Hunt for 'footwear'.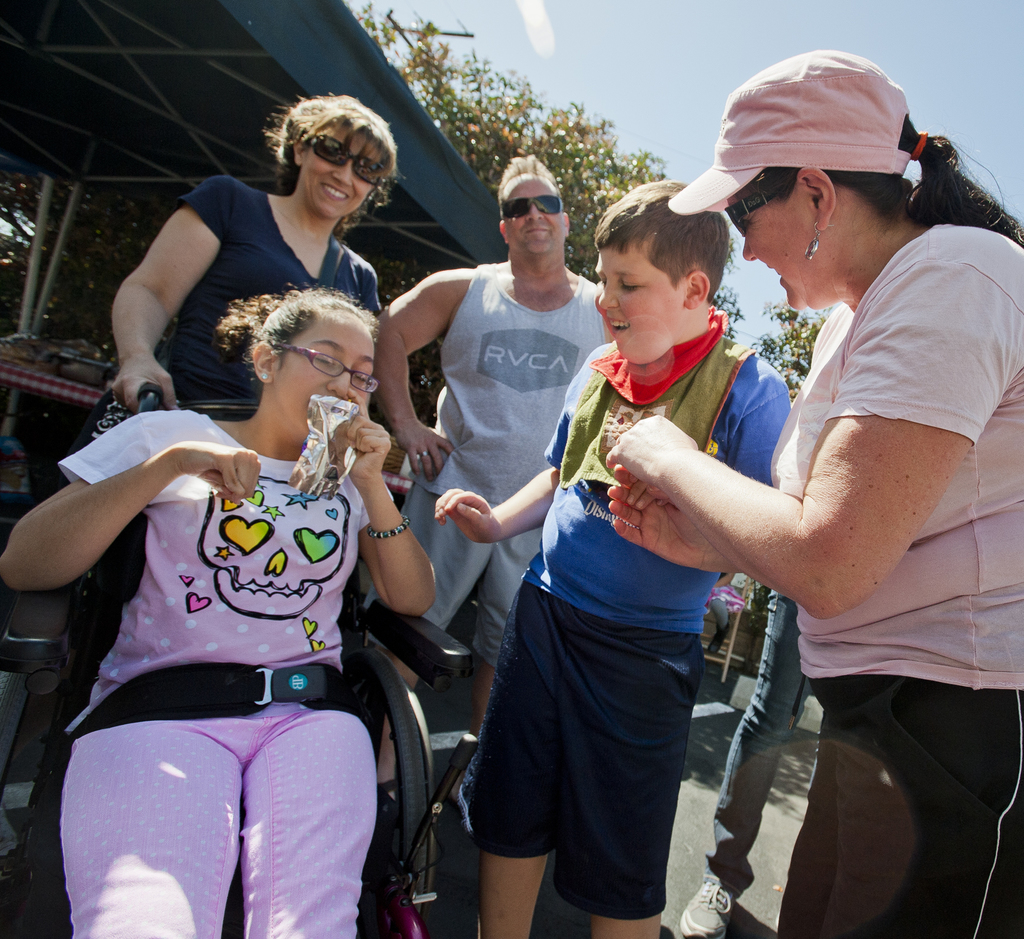
Hunted down at rect(677, 865, 743, 938).
